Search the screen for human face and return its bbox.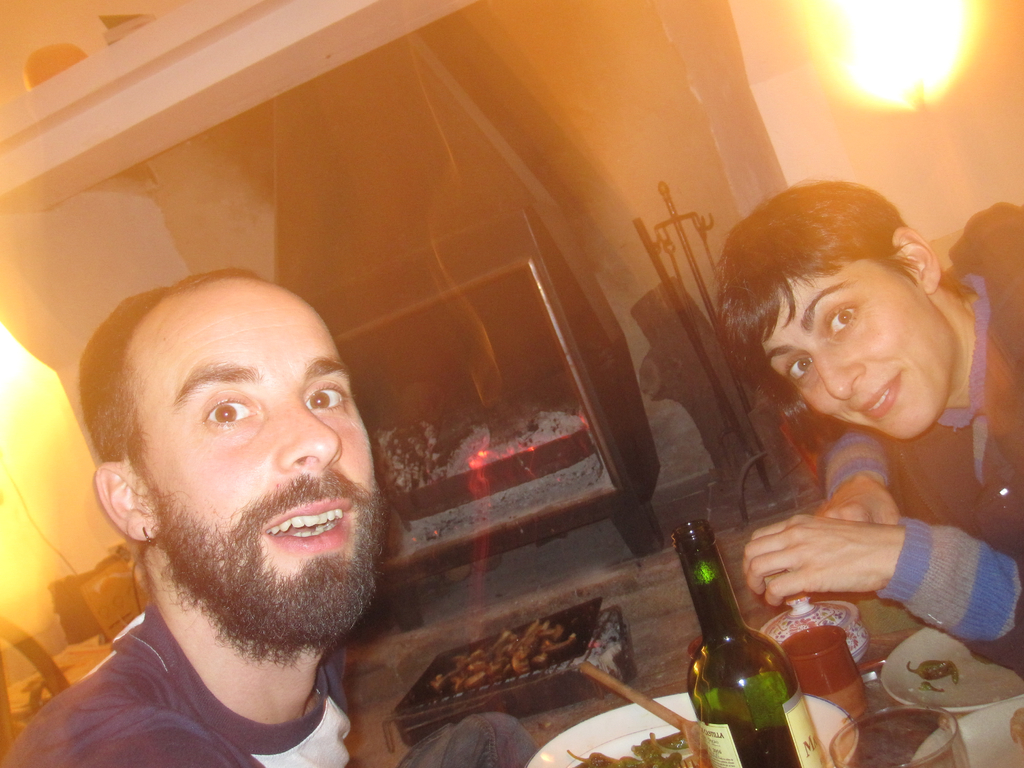
Found: 751 254 961 444.
